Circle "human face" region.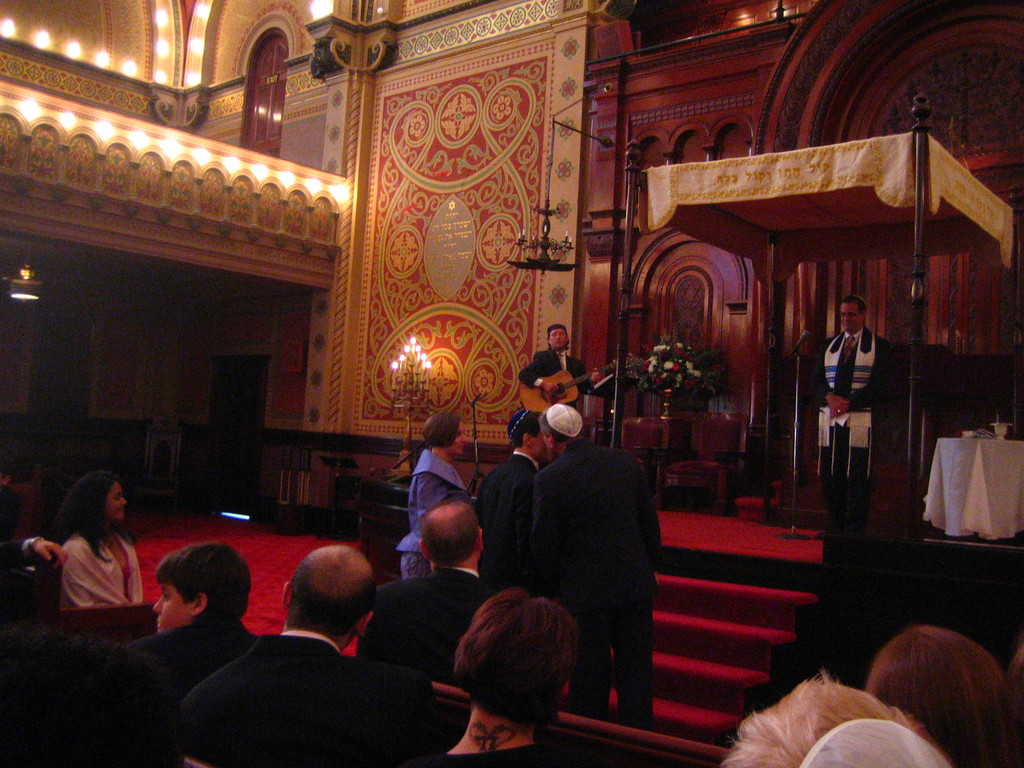
Region: 550:330:570:355.
